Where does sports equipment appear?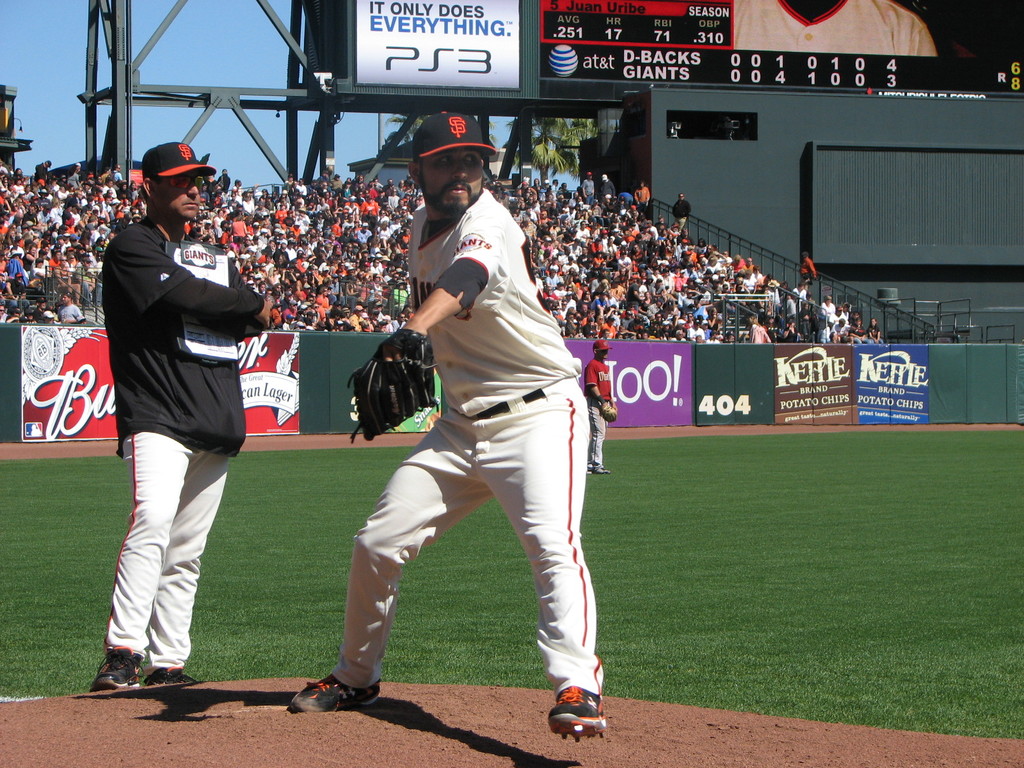
Appears at (551,688,613,742).
